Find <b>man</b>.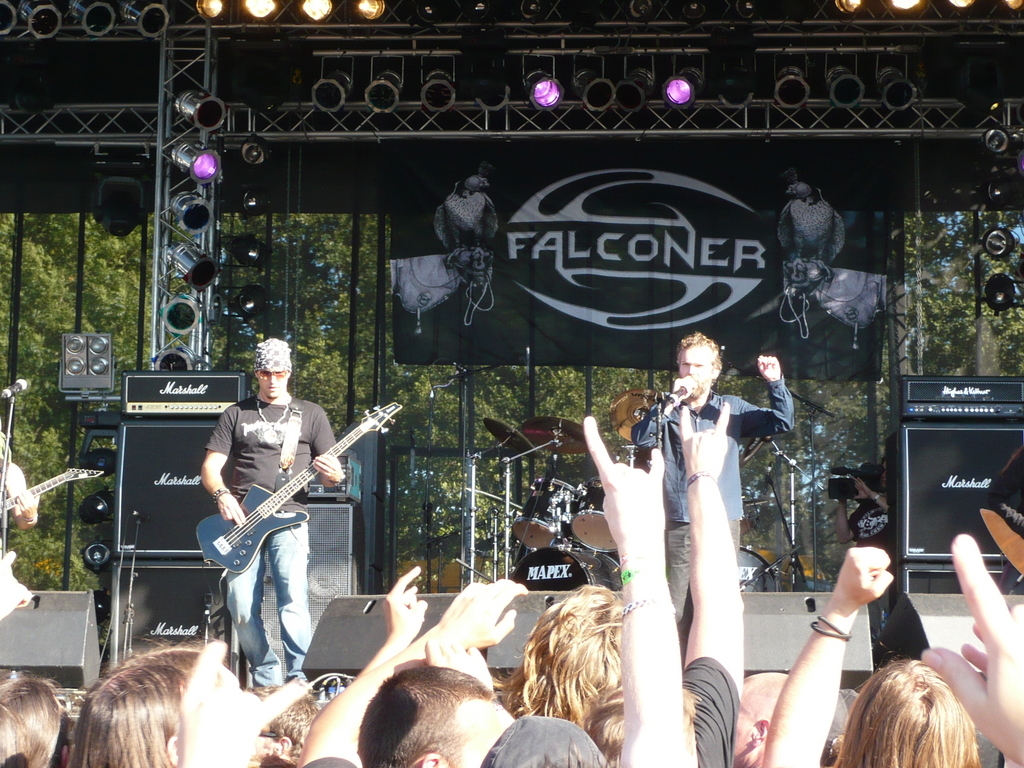
{"left": 0, "top": 447, "right": 37, "bottom": 614}.
